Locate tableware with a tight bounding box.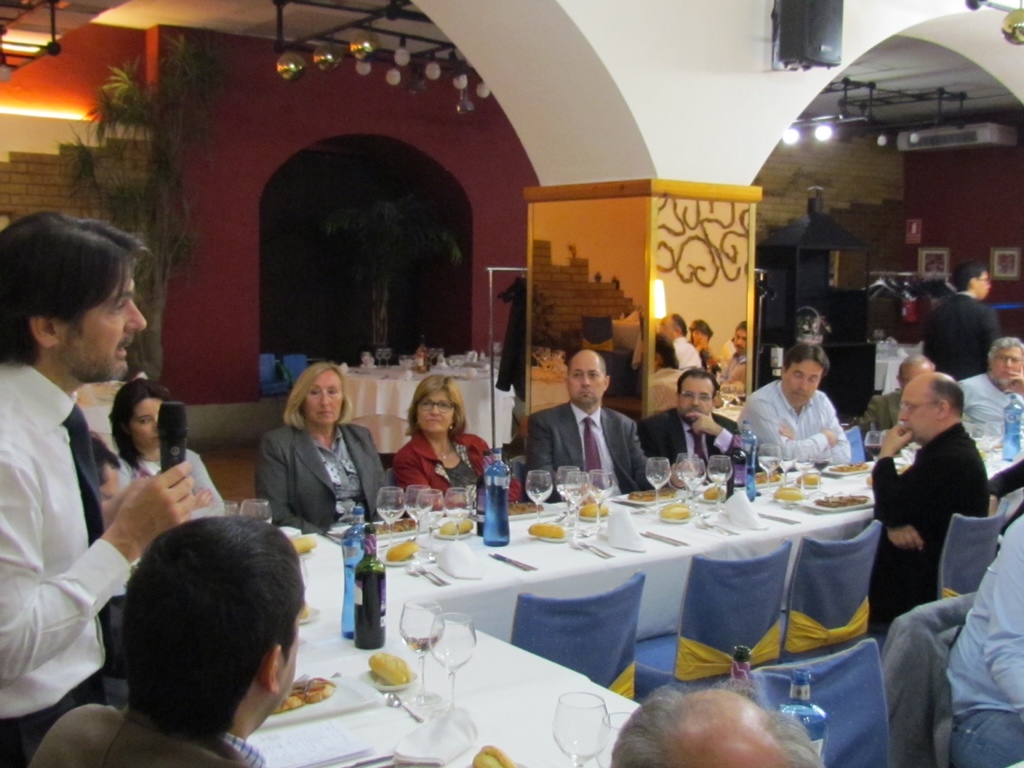
bbox=(257, 653, 383, 727).
